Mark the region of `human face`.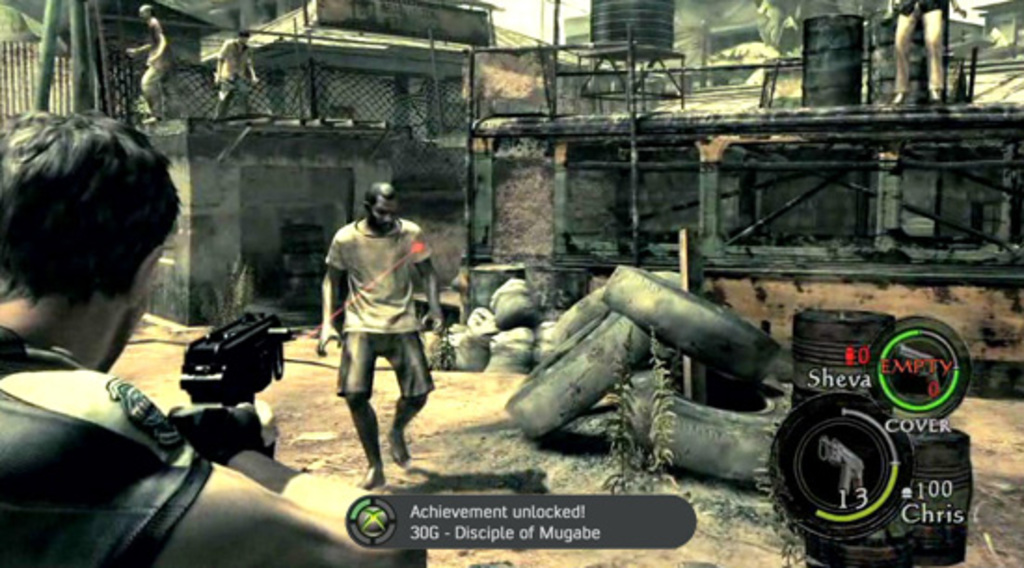
Region: bbox=[371, 197, 398, 233].
